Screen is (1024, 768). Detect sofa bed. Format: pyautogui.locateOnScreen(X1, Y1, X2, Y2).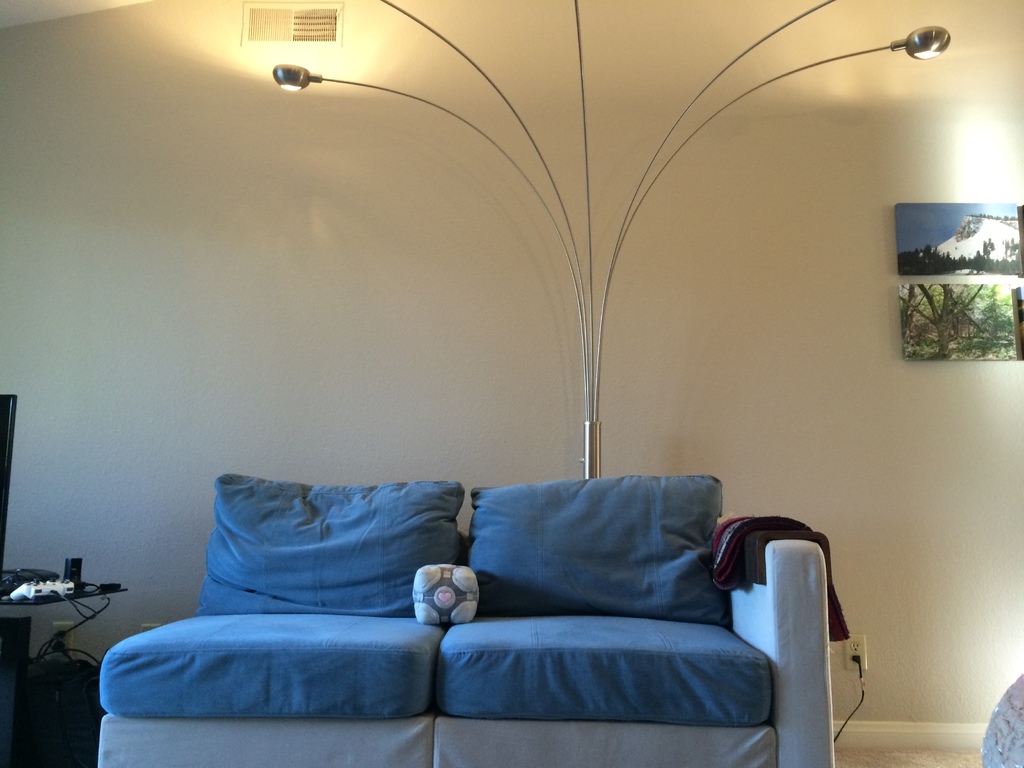
pyautogui.locateOnScreen(90, 470, 861, 767).
